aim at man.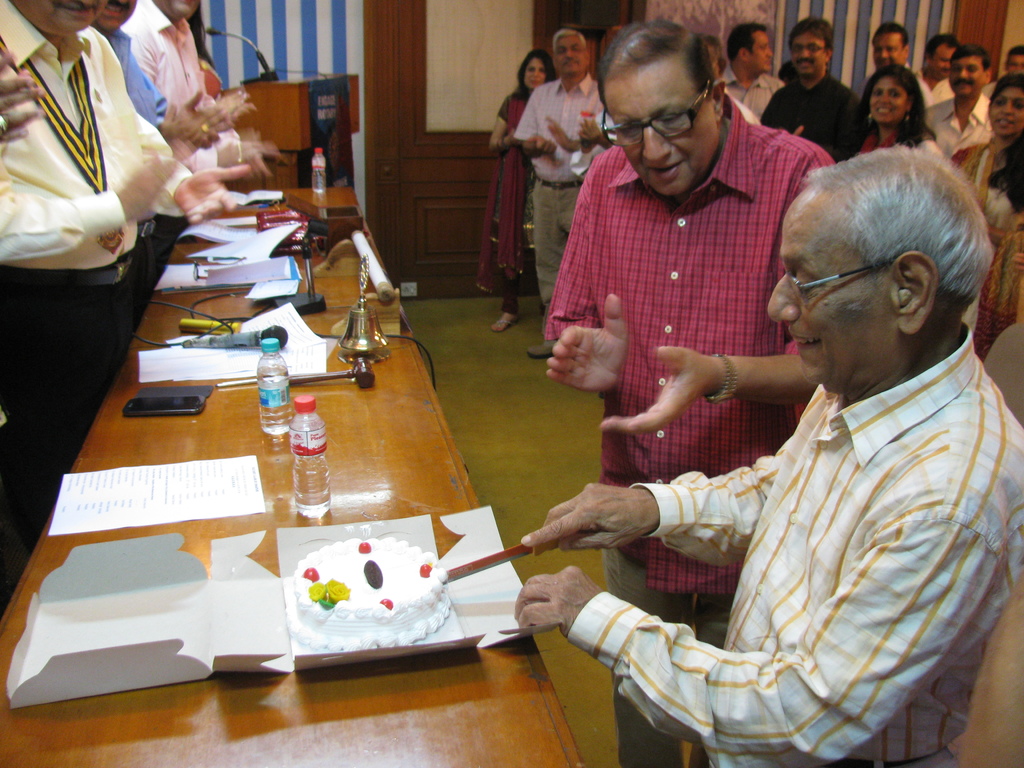
Aimed at bbox(542, 19, 845, 767).
